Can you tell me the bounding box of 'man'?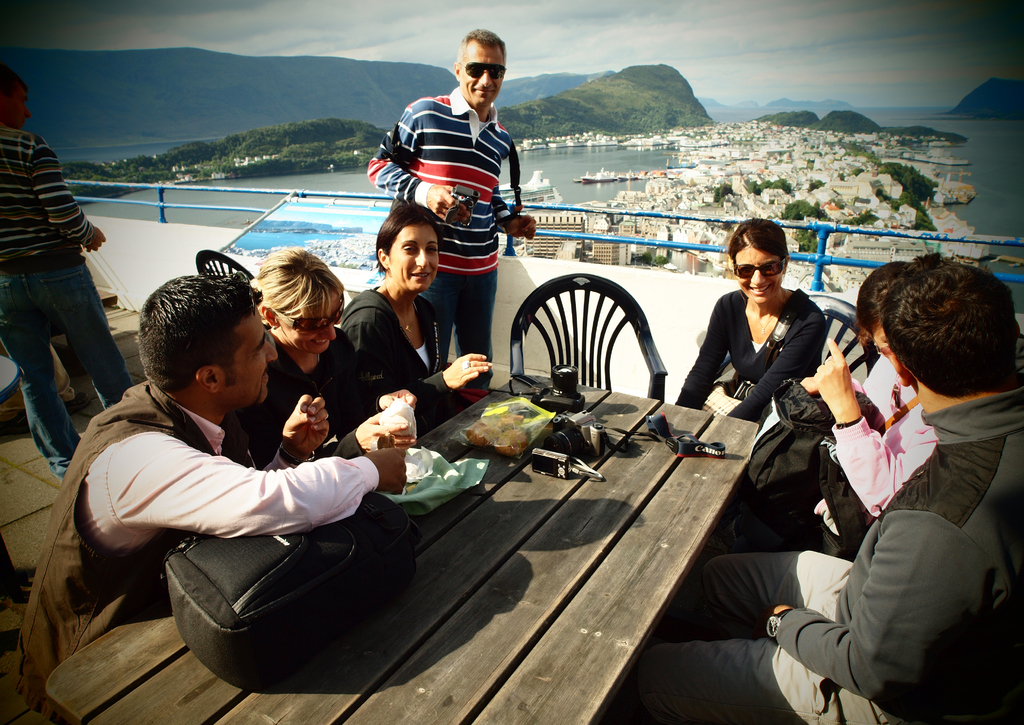
x1=70, y1=261, x2=429, y2=703.
